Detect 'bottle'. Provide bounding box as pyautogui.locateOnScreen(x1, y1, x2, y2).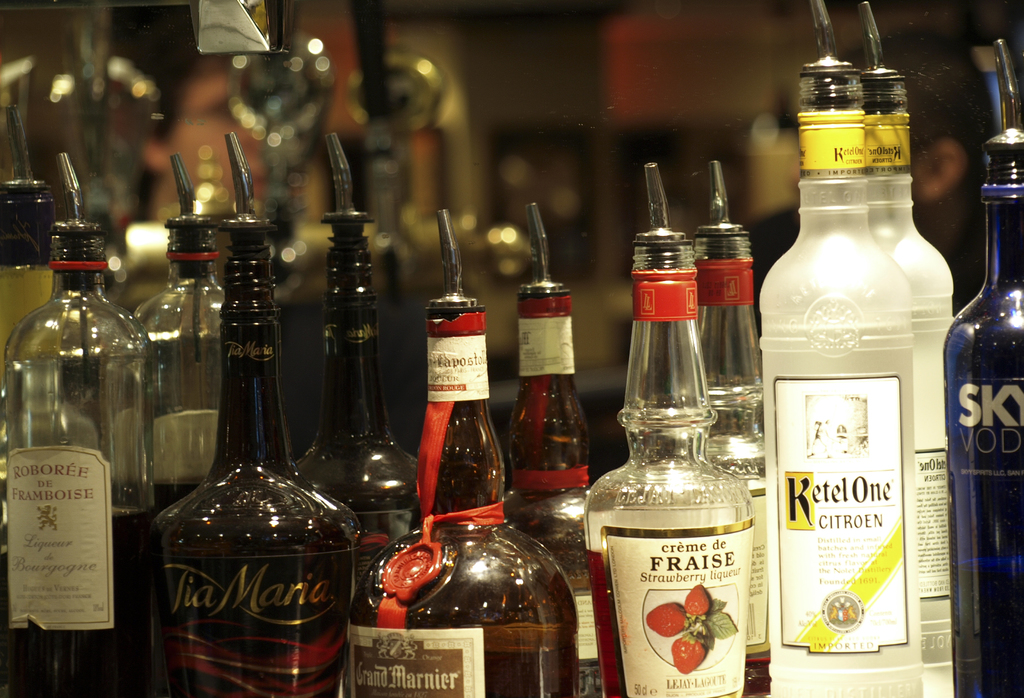
pyautogui.locateOnScreen(0, 152, 168, 695).
